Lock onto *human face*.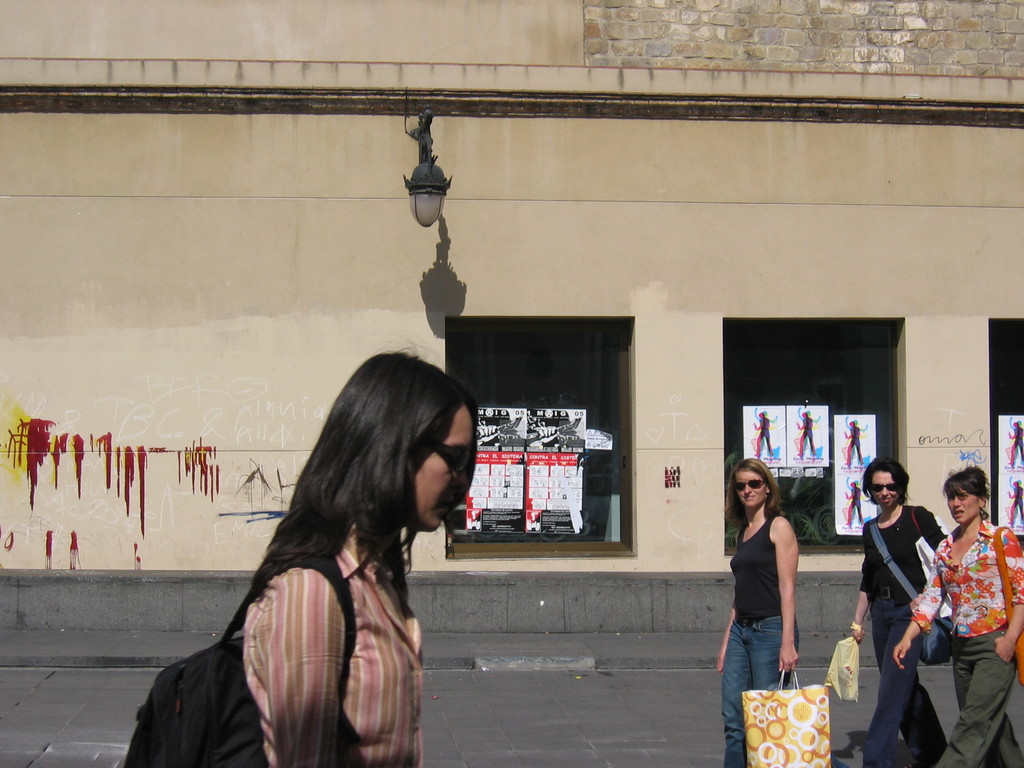
Locked: (735,467,765,506).
